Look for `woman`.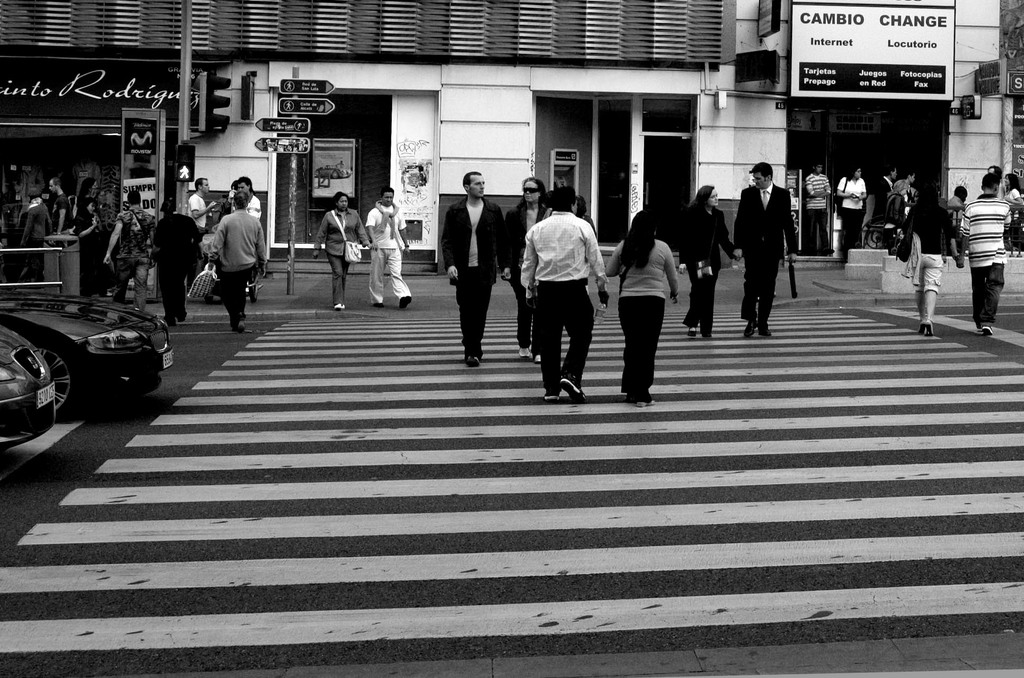
Found: 897/181/961/332.
